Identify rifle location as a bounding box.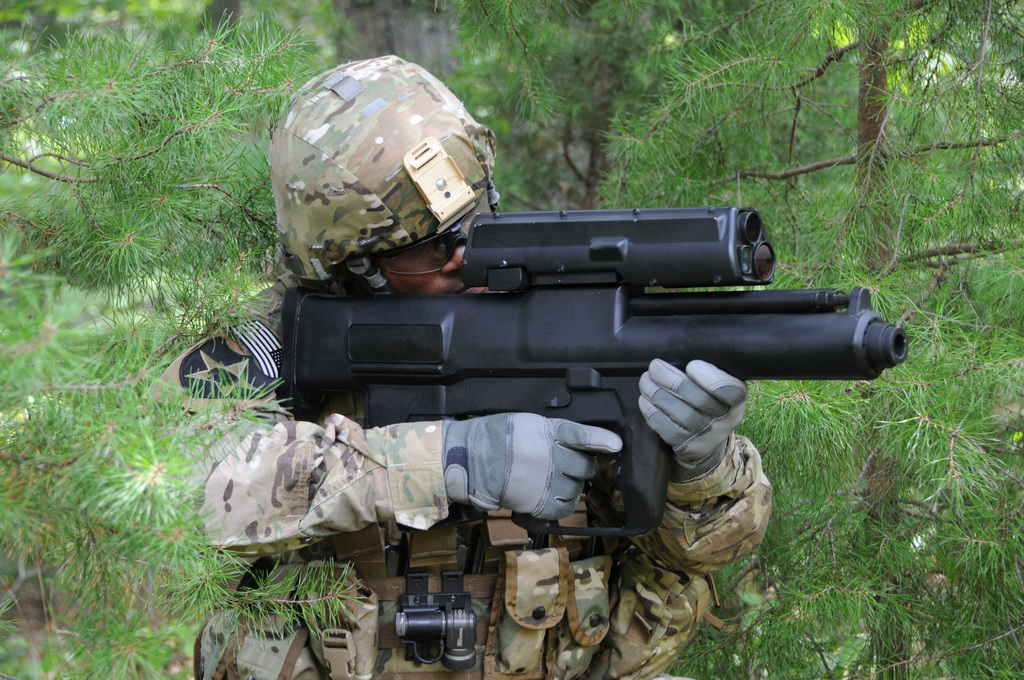
[241,198,941,570].
